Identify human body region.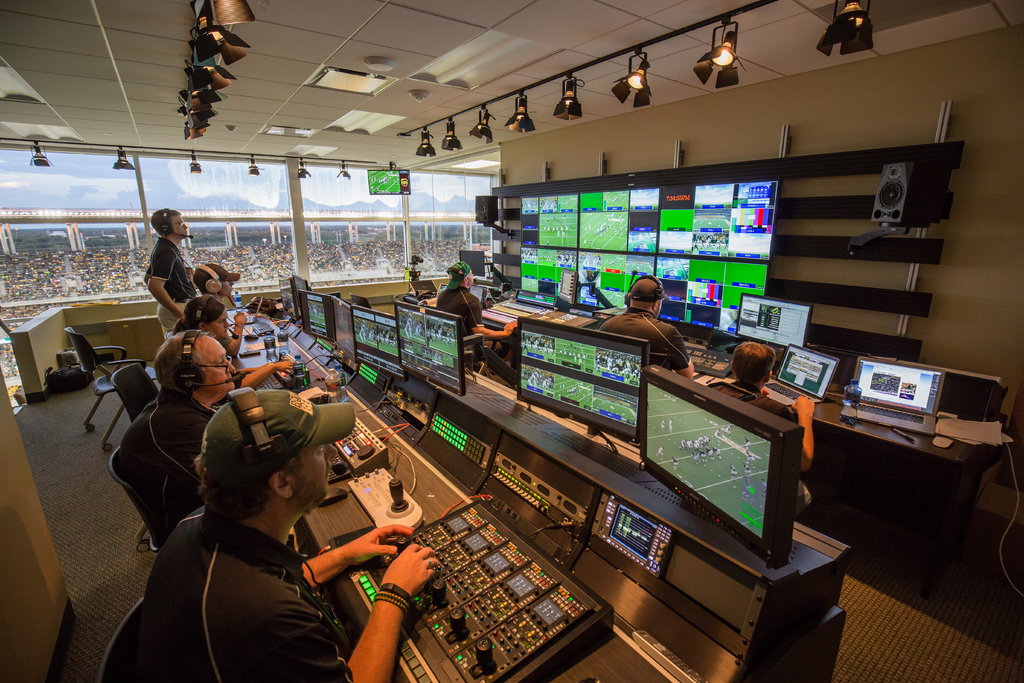
Region: (x1=596, y1=309, x2=698, y2=377).
